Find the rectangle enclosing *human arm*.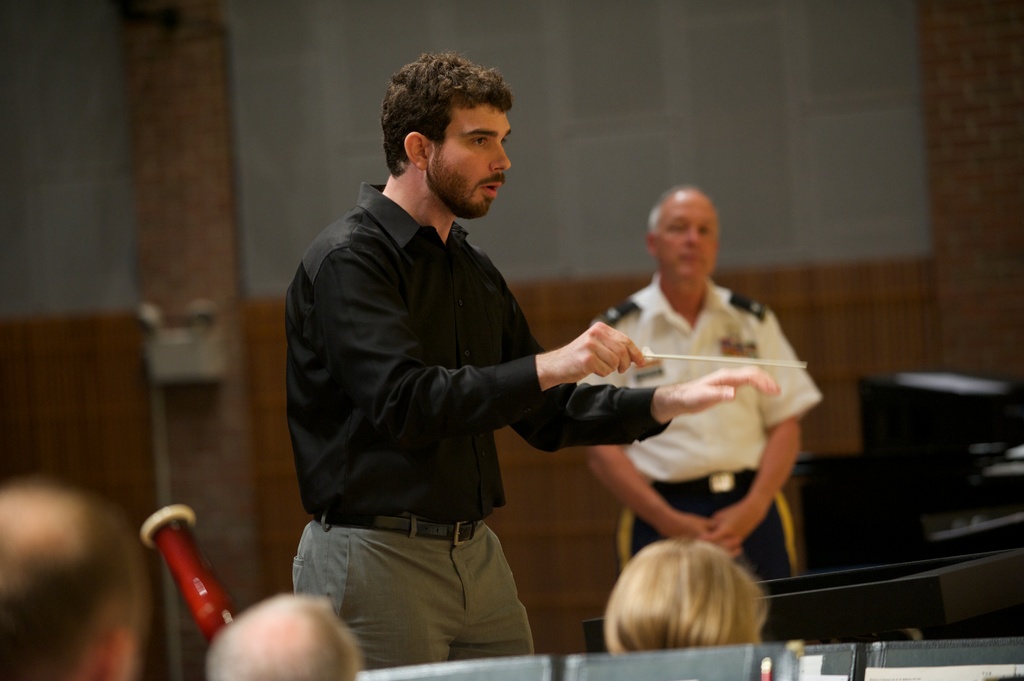
region(576, 308, 710, 543).
